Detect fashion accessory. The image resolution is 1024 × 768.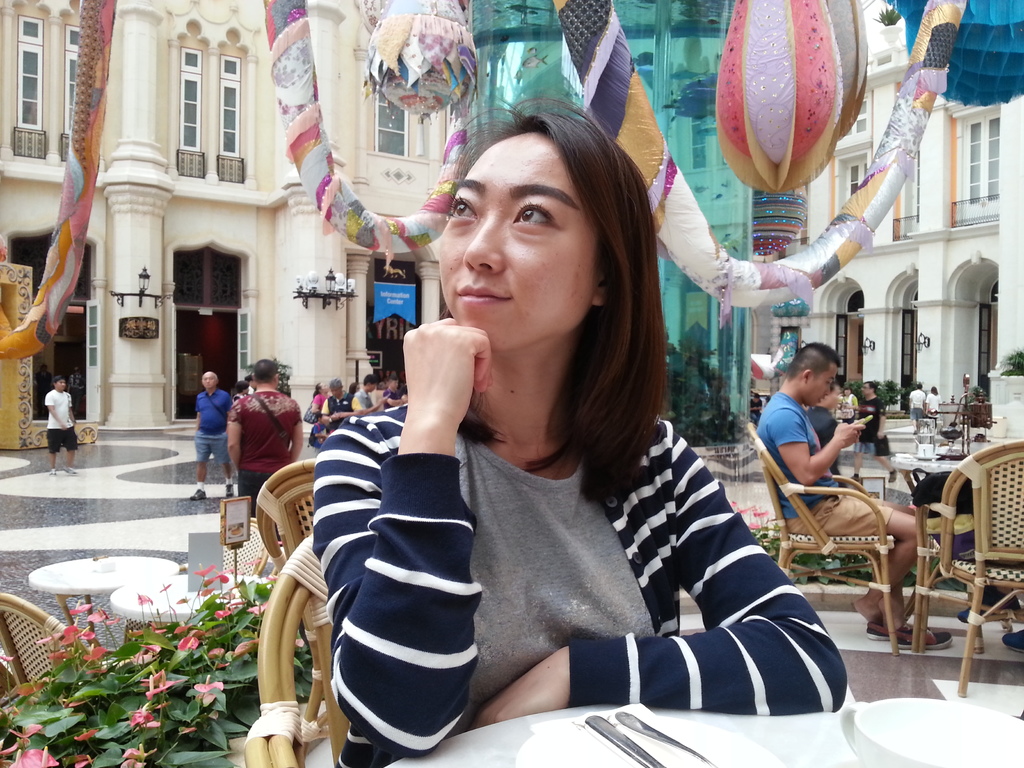
locate(847, 472, 860, 481).
